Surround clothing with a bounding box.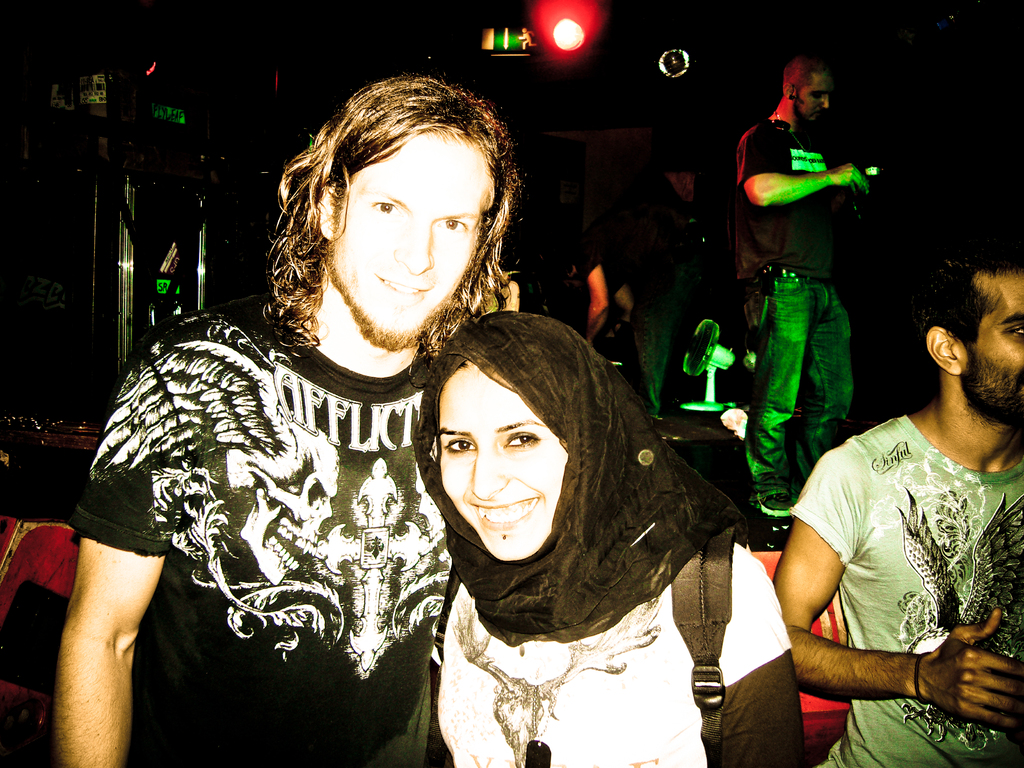
77/241/506/767.
